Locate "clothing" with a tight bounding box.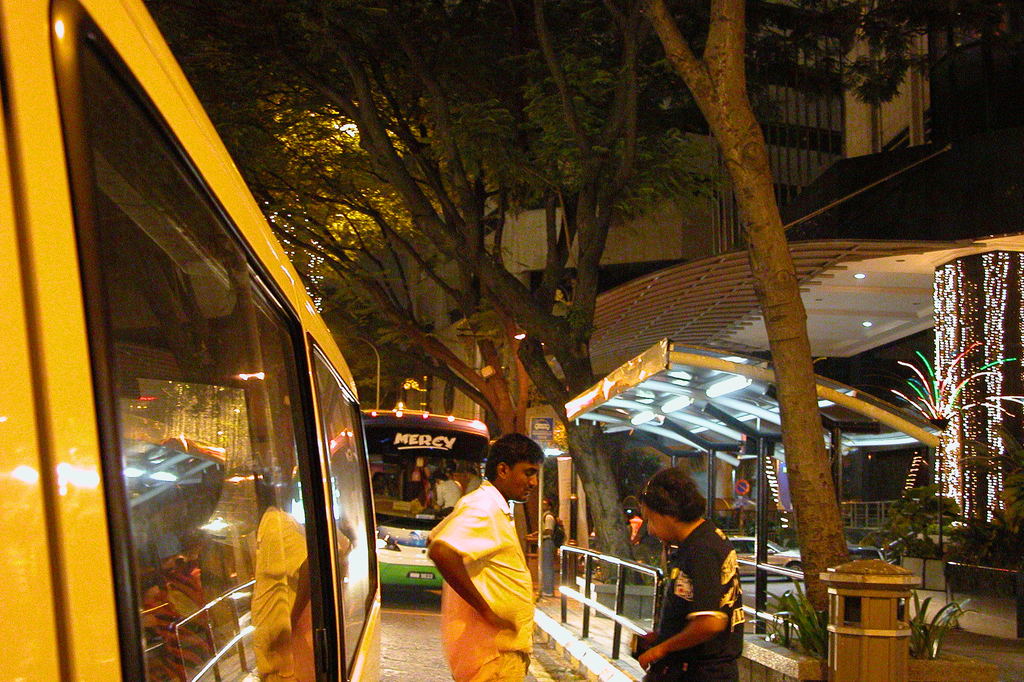
[645,520,746,681].
